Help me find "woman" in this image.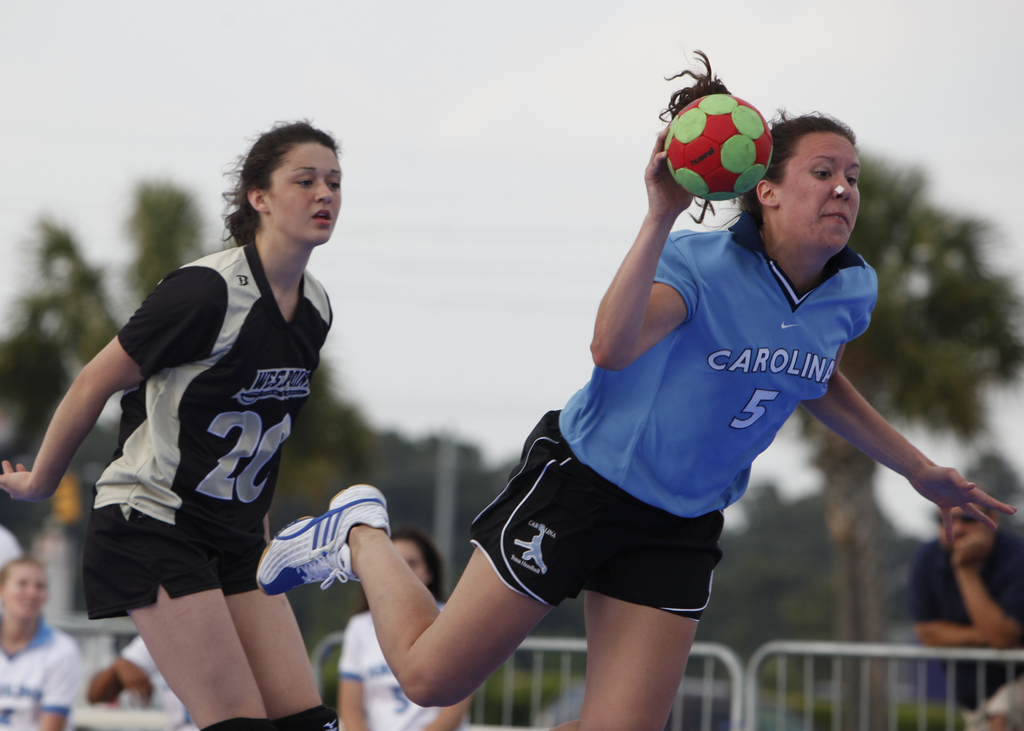
Found it: (left=54, top=149, right=365, bottom=728).
